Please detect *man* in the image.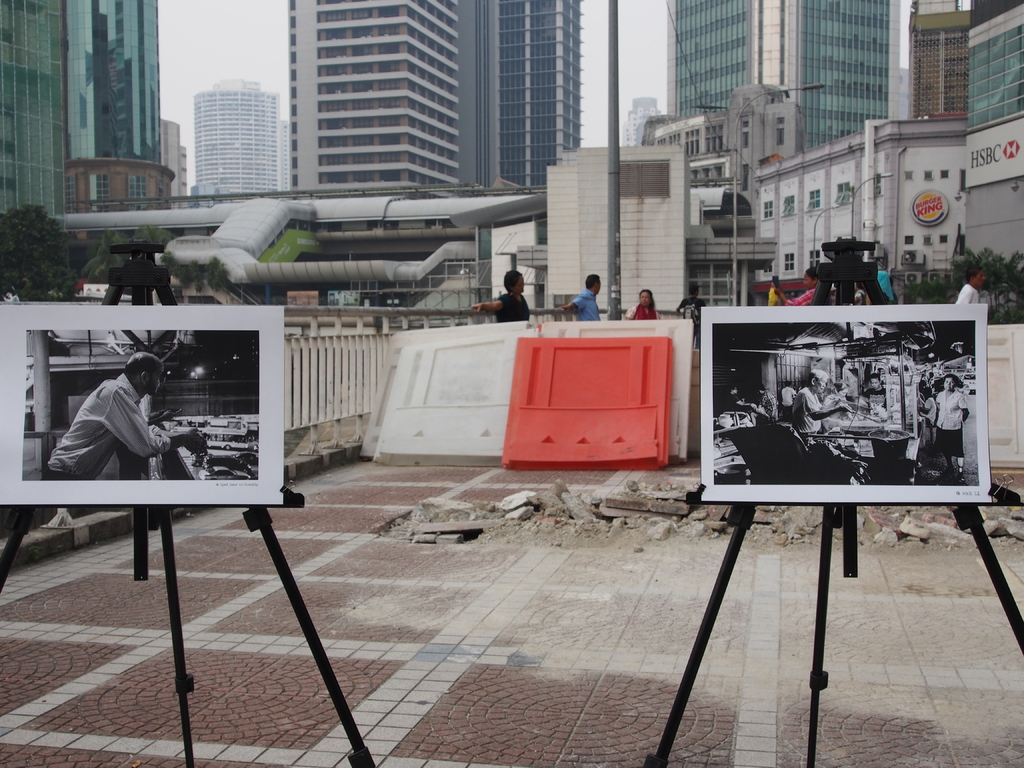
[557,272,599,320].
